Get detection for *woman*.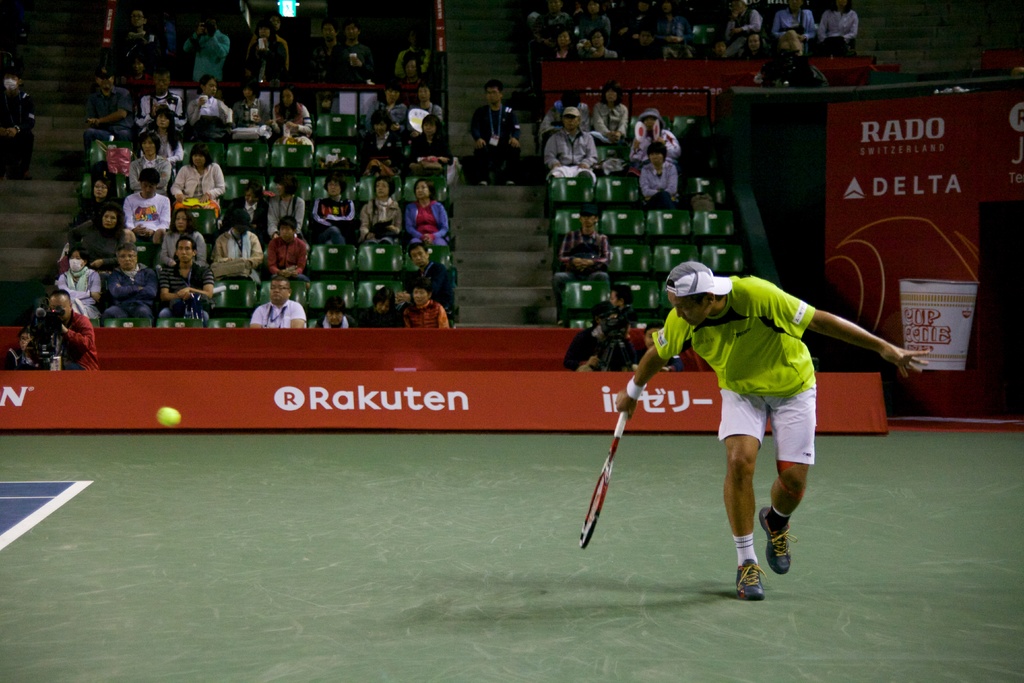
Detection: x1=73 y1=204 x2=138 y2=260.
